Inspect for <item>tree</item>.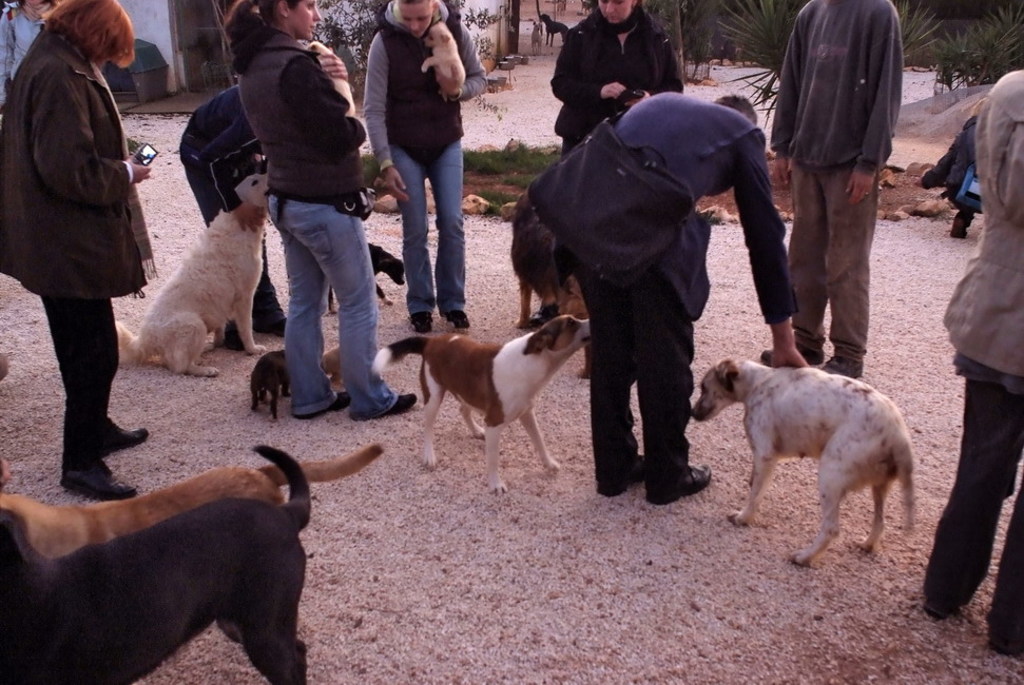
Inspection: detection(641, 0, 692, 85).
